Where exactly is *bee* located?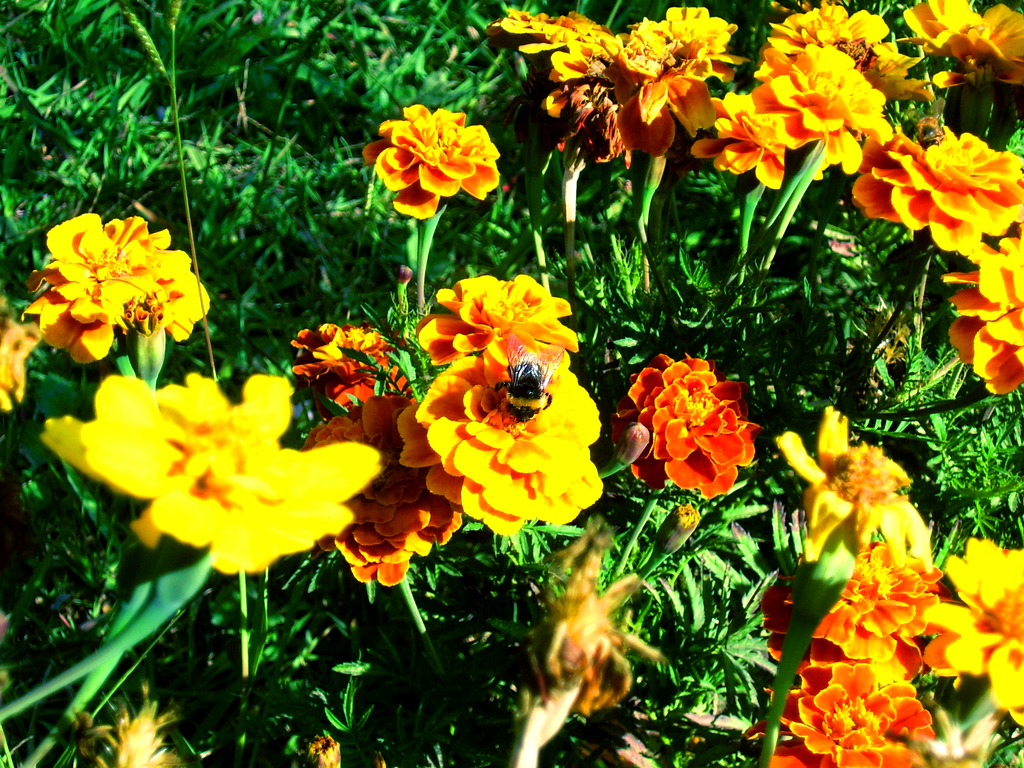
Its bounding box is 497:329:557:418.
